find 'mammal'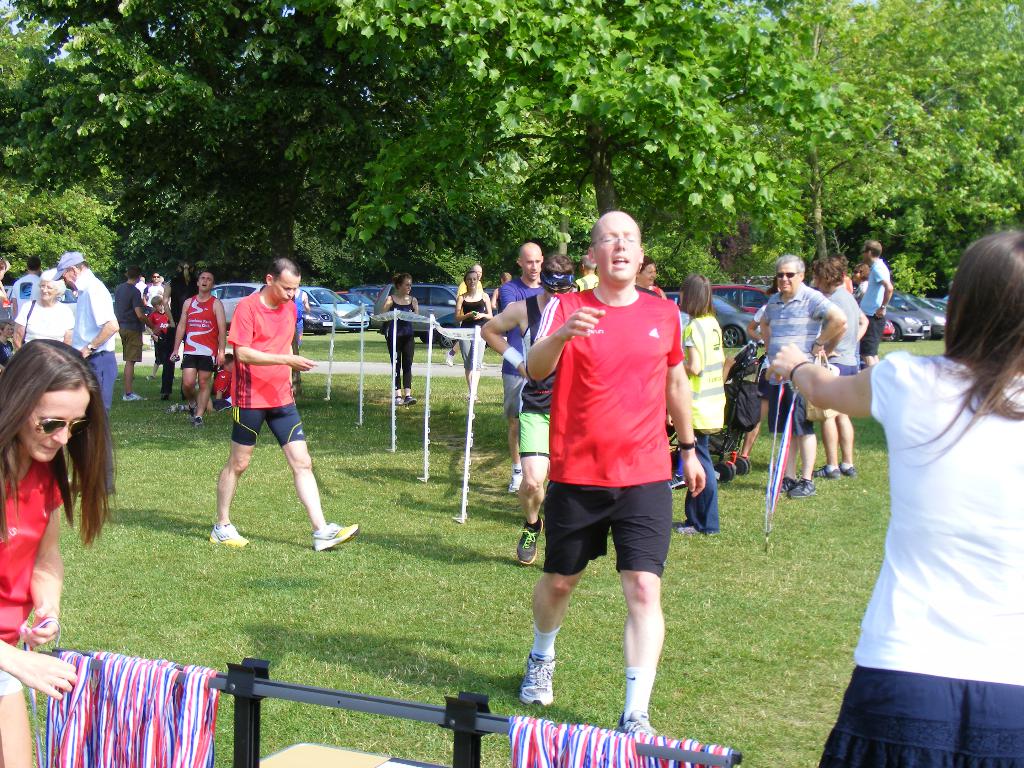
17,253,42,309
